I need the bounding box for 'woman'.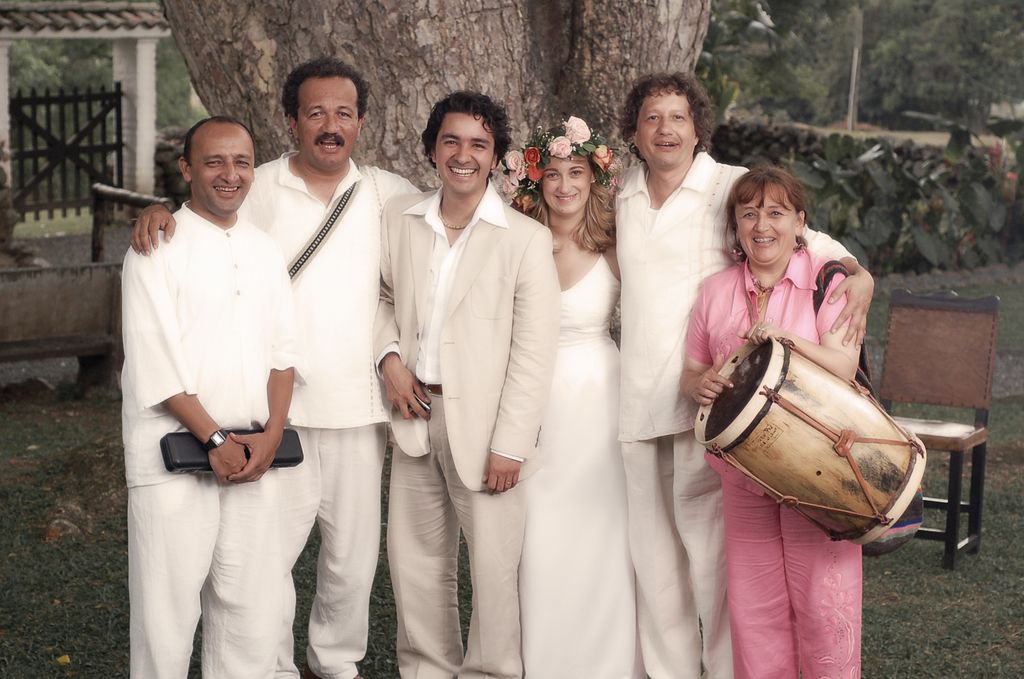
Here it is: bbox=(502, 120, 655, 678).
